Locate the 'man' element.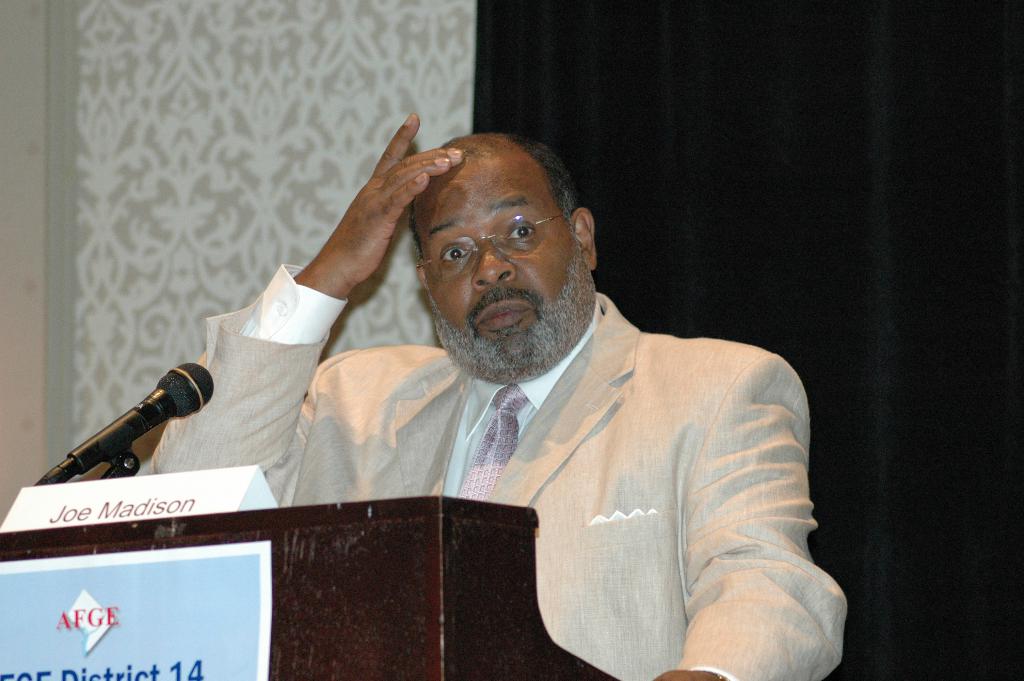
Element bbox: bbox(117, 121, 845, 638).
